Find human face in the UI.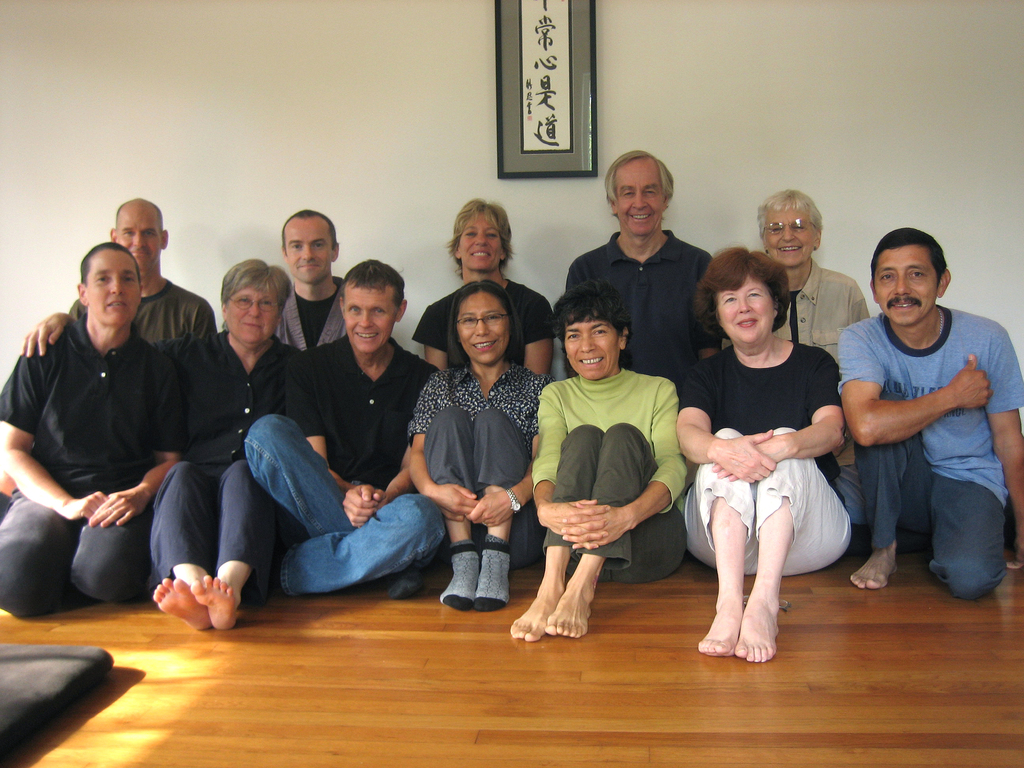
UI element at bbox=(84, 250, 141, 323).
